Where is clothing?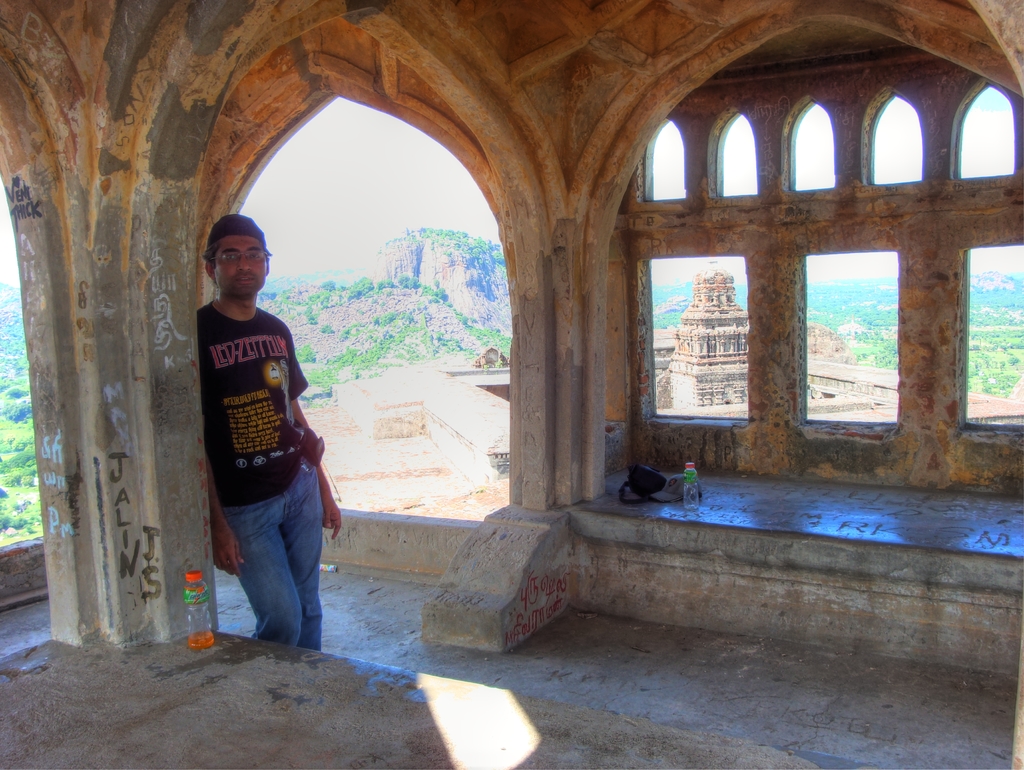
[x1=196, y1=300, x2=328, y2=651].
